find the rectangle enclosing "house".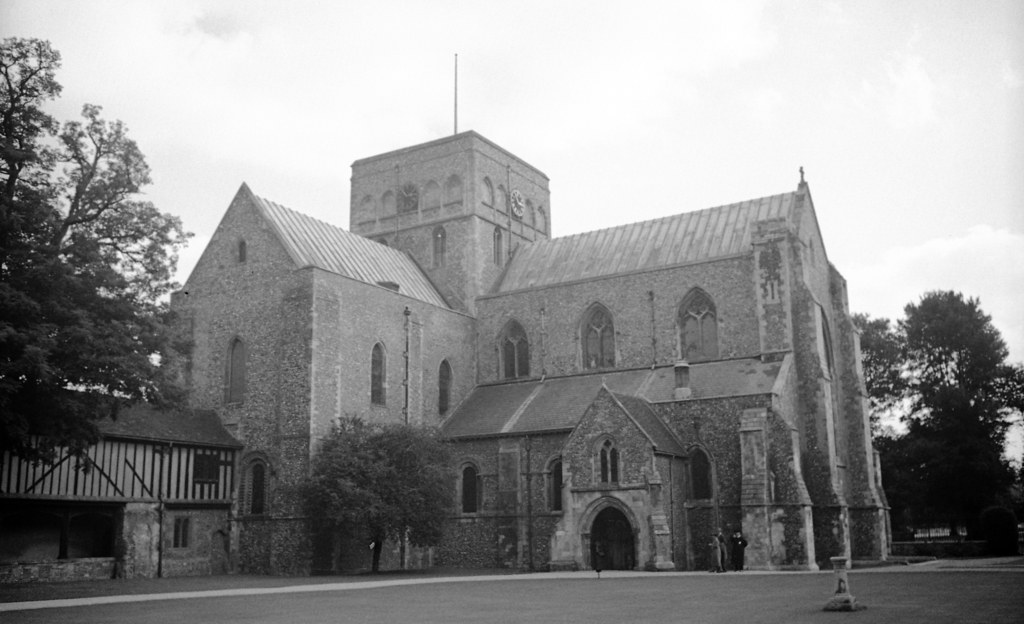
<region>0, 404, 243, 582</region>.
